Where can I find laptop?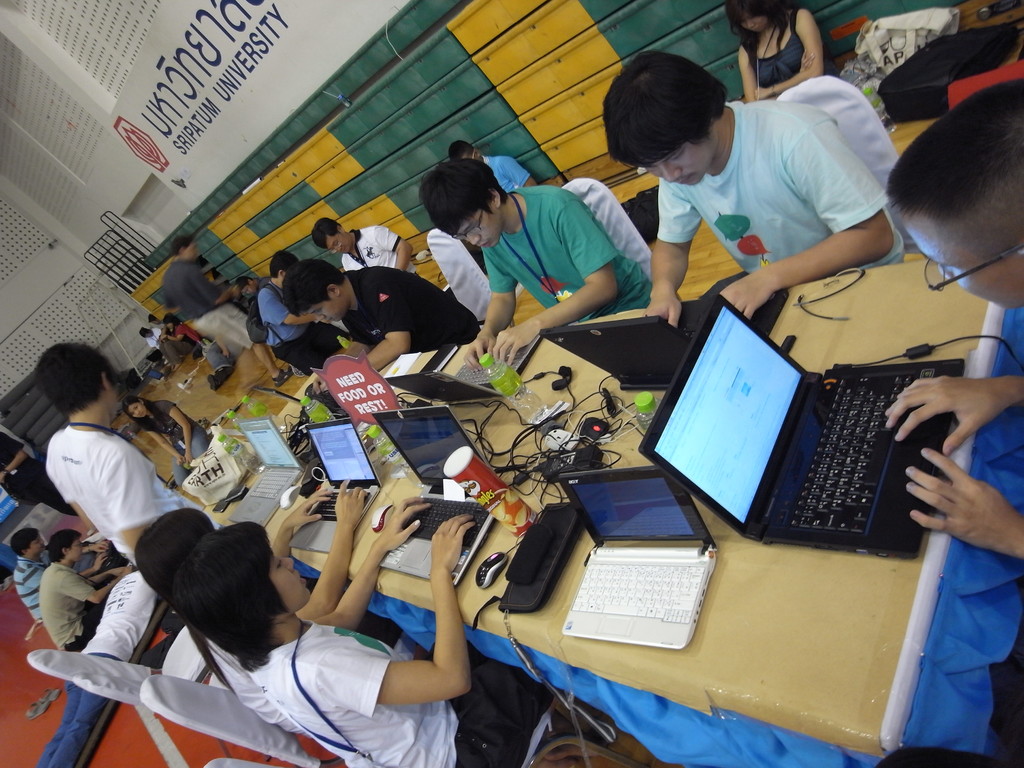
You can find it at <region>636, 283, 986, 571</region>.
